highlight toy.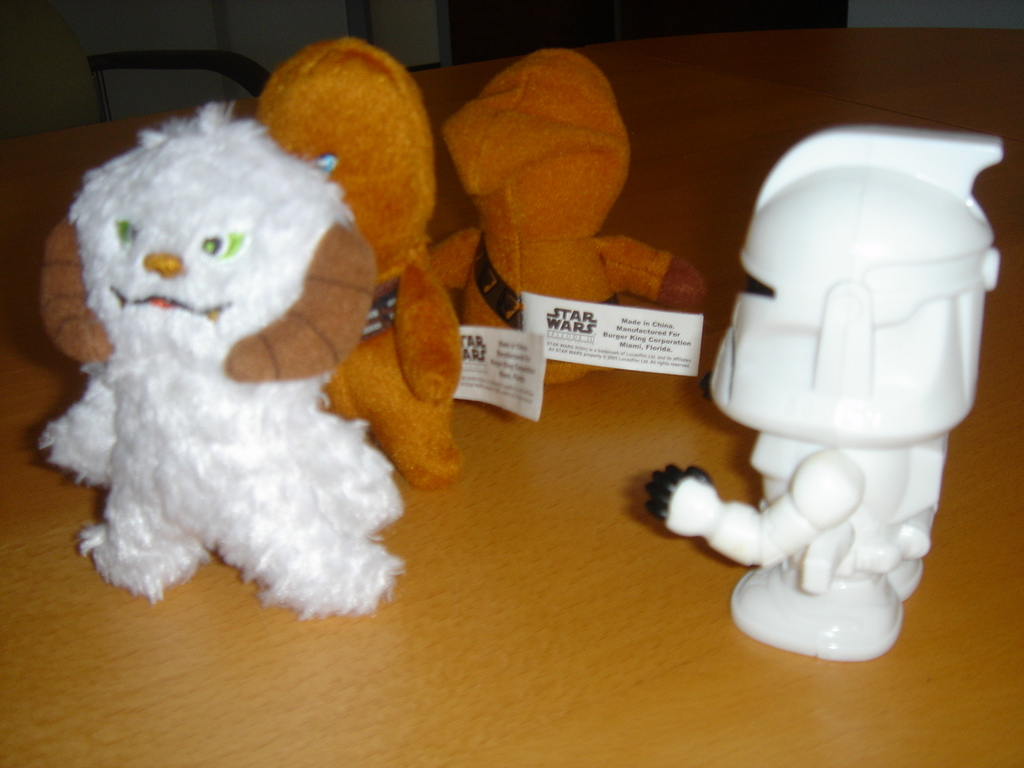
Highlighted region: box=[254, 37, 462, 486].
